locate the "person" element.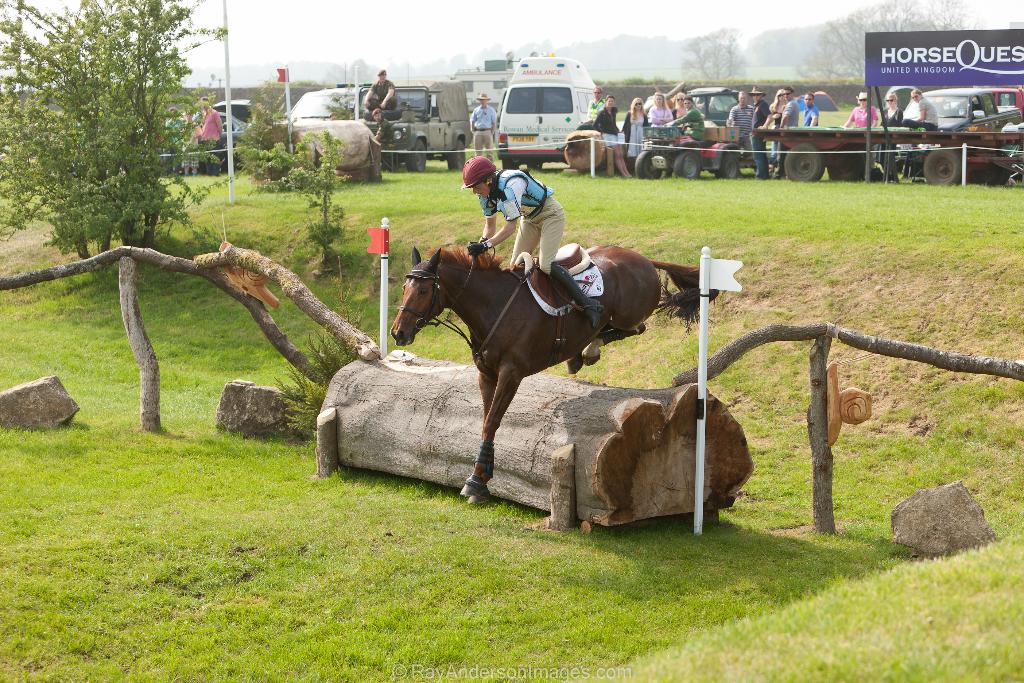
Element bbox: pyautogui.locateOnScreen(470, 150, 604, 363).
